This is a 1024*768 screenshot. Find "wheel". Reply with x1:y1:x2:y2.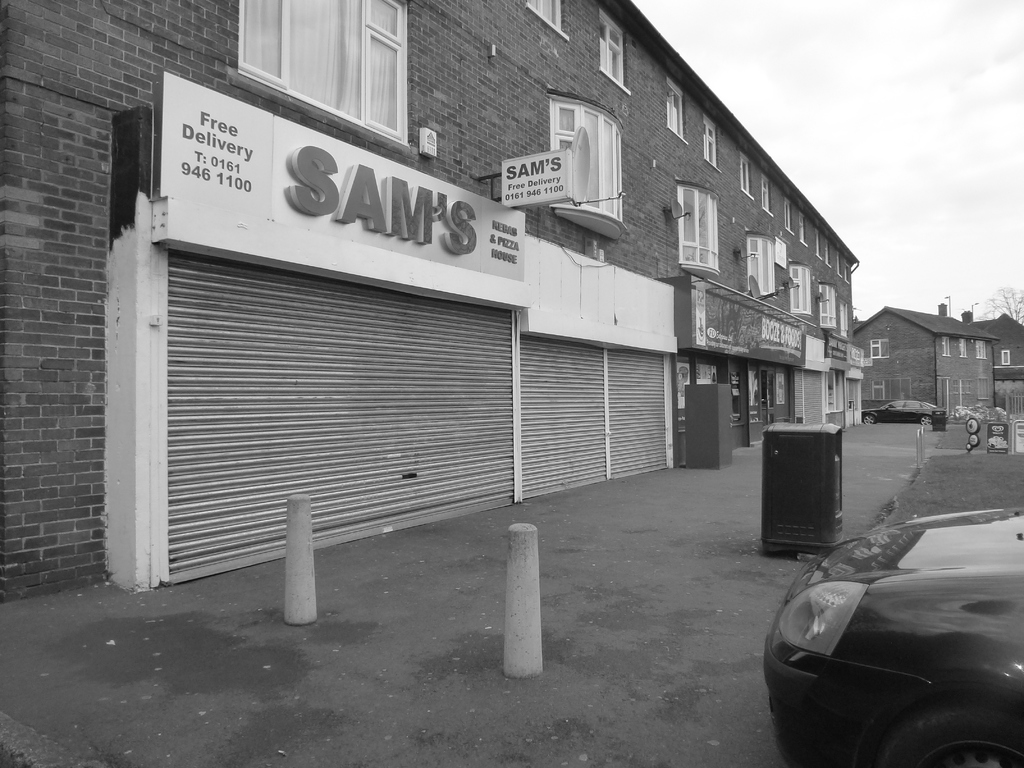
863:415:878:424.
